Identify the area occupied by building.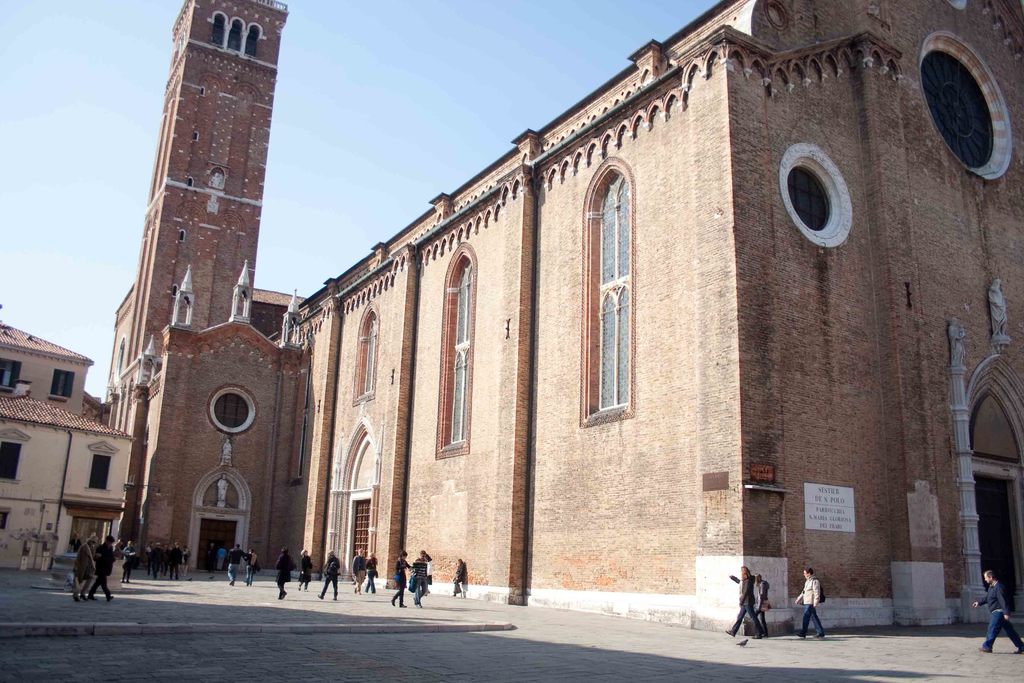
Area: 106, 0, 1021, 633.
